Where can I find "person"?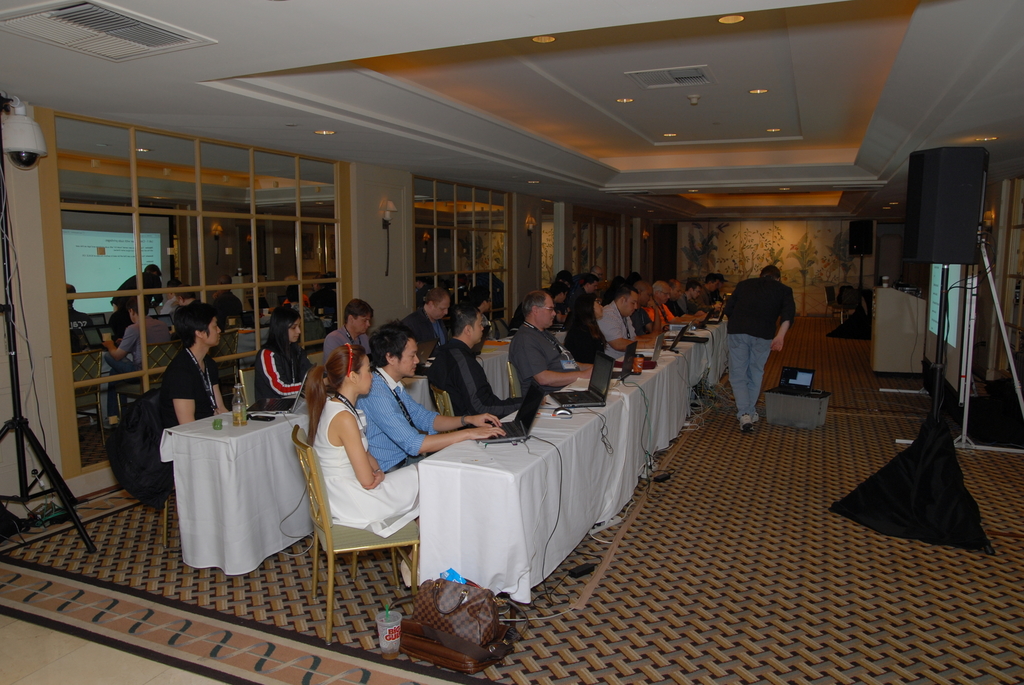
You can find it at {"x1": 568, "y1": 286, "x2": 626, "y2": 373}.
